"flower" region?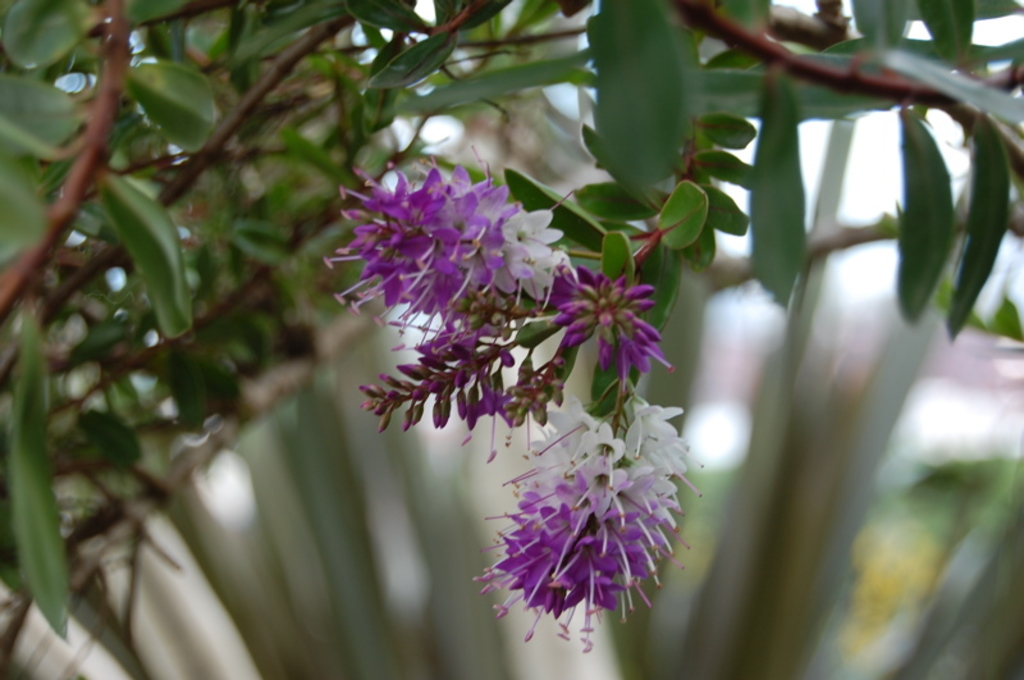
box=[323, 146, 581, 347]
